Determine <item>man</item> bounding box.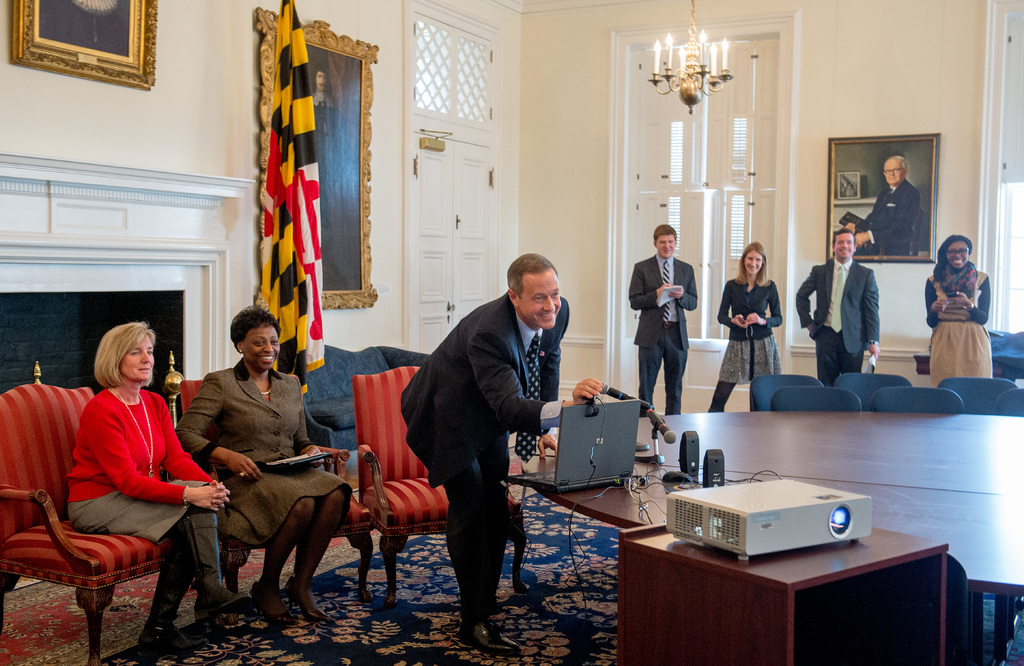
Determined: (396,251,575,624).
